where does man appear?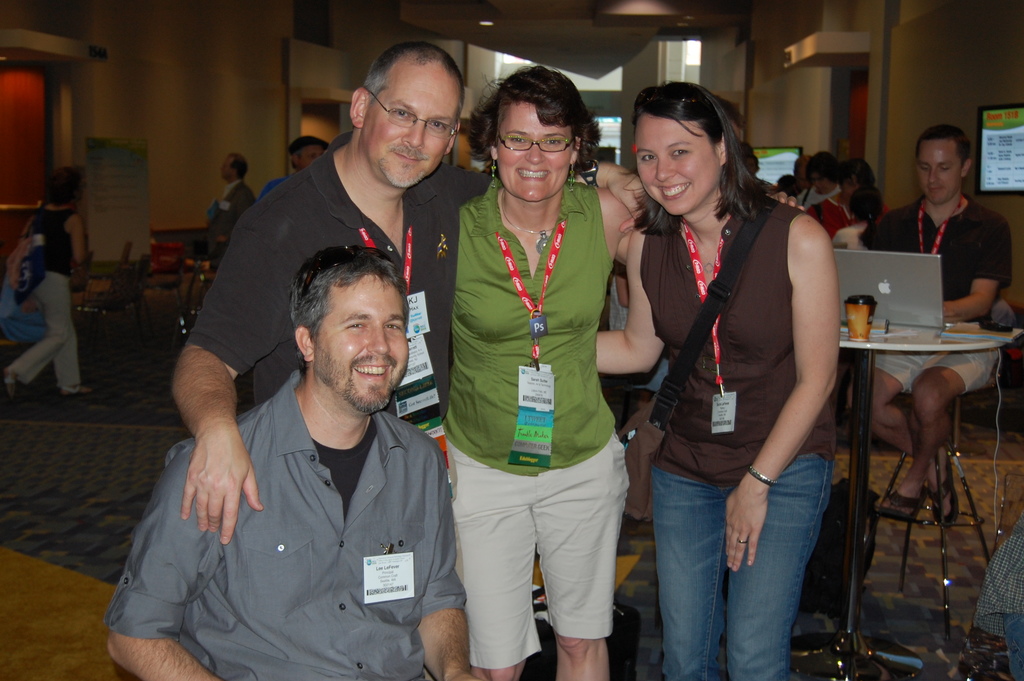
Appears at Rect(204, 149, 257, 241).
